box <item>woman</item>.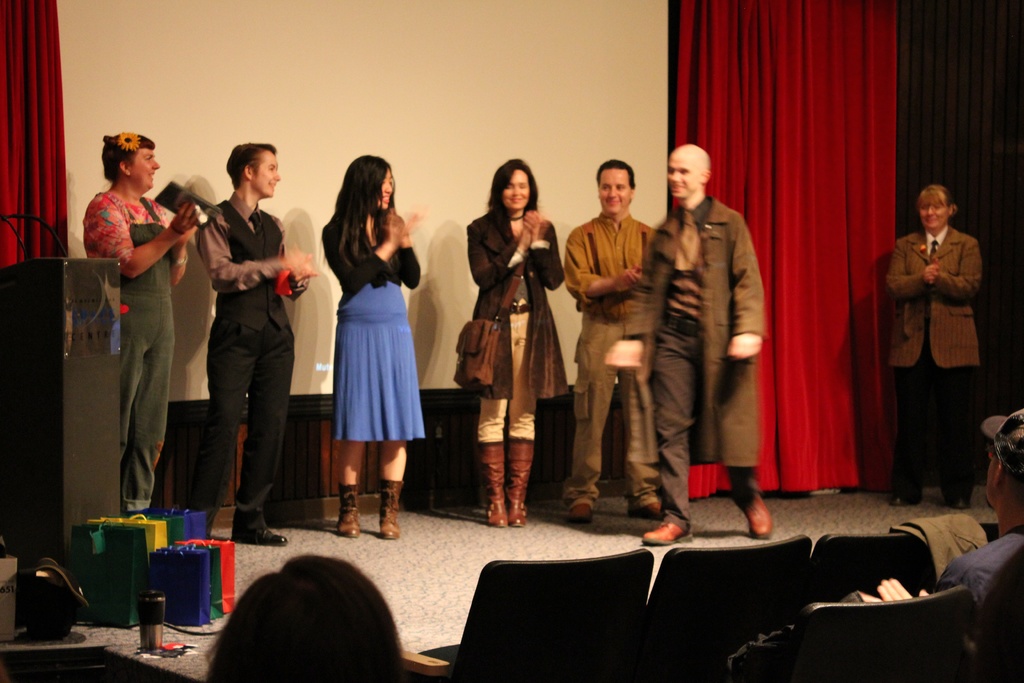
[459,154,596,534].
